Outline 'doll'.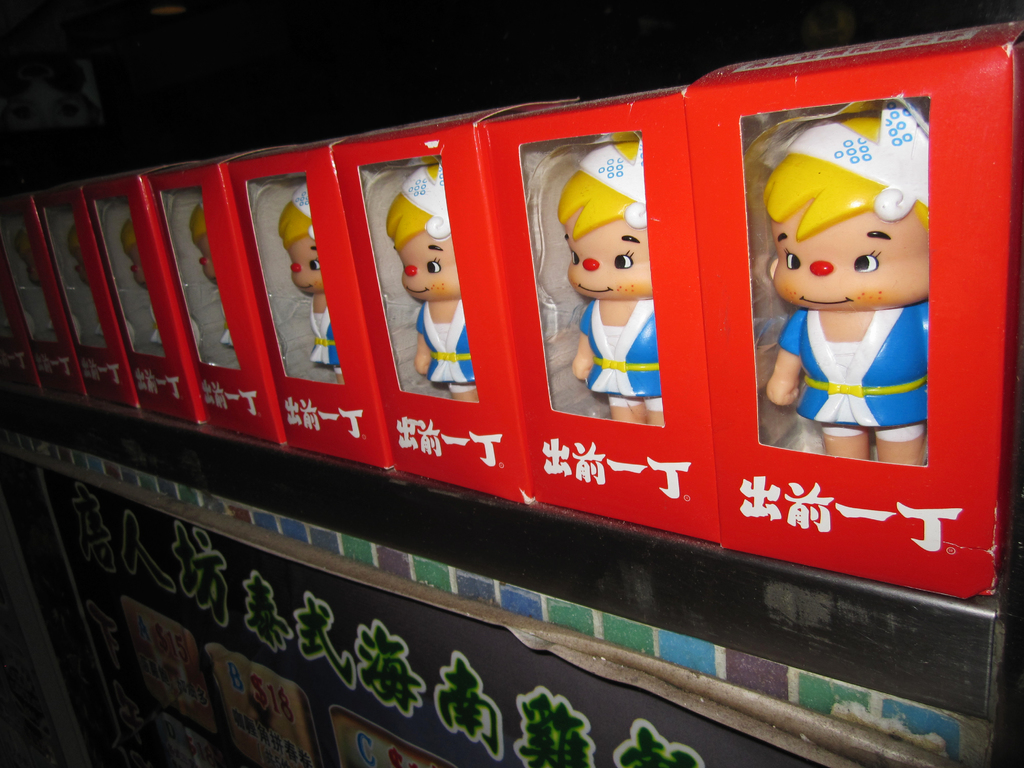
Outline: select_region(567, 138, 664, 439).
